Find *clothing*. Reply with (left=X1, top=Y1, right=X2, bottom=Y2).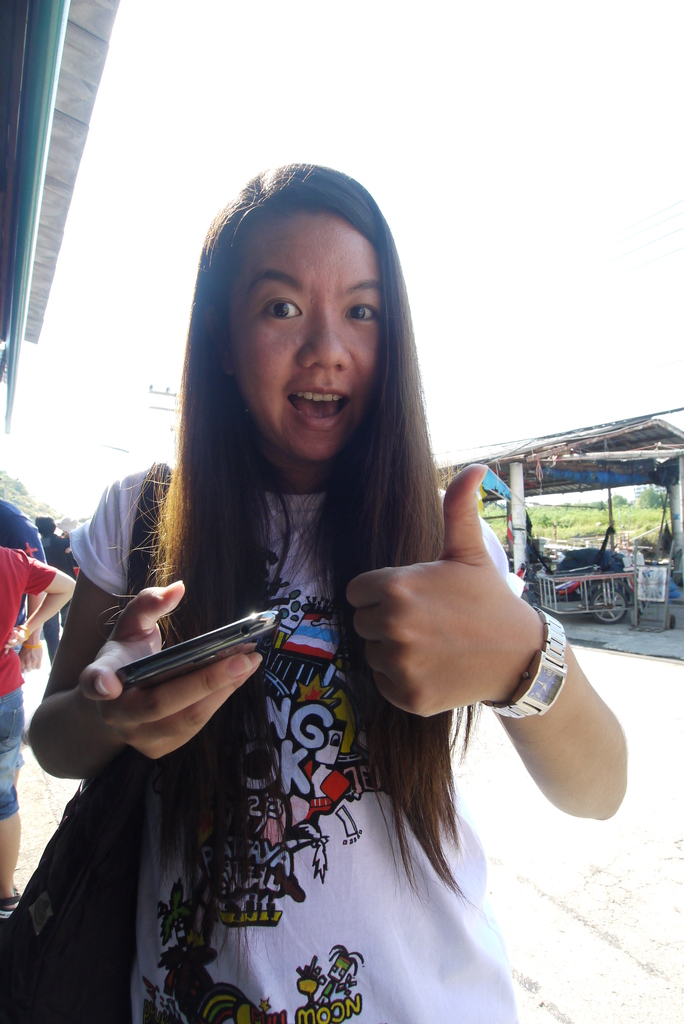
(left=0, top=548, right=53, bottom=816).
